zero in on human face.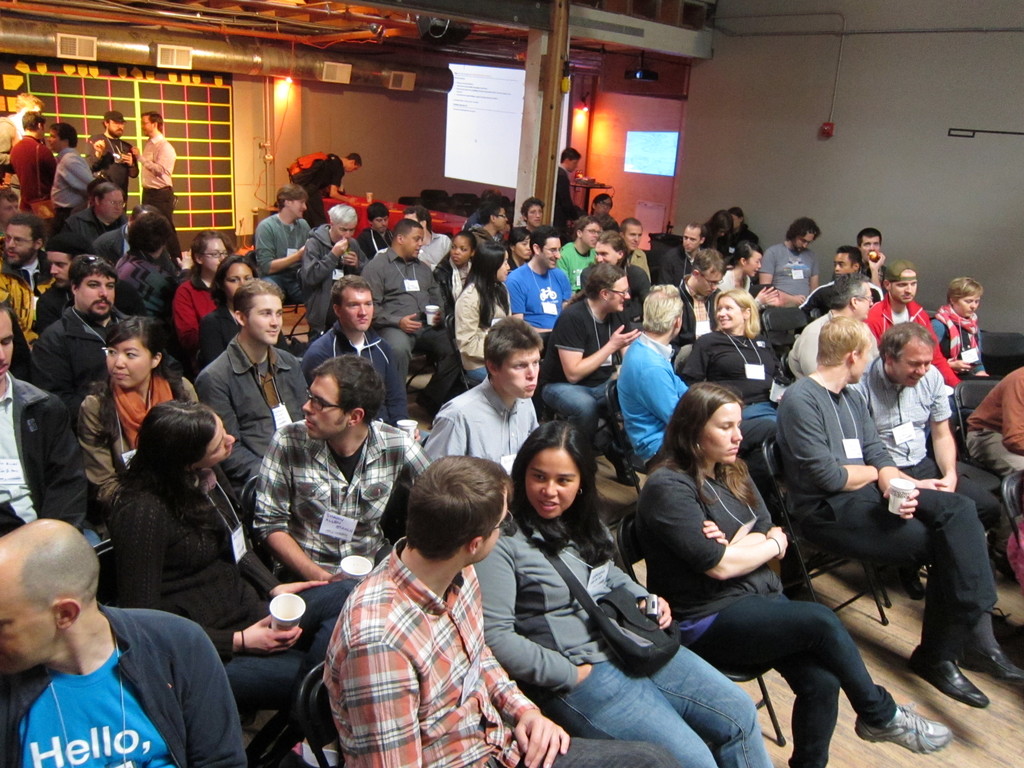
Zeroed in: 224 257 252 305.
